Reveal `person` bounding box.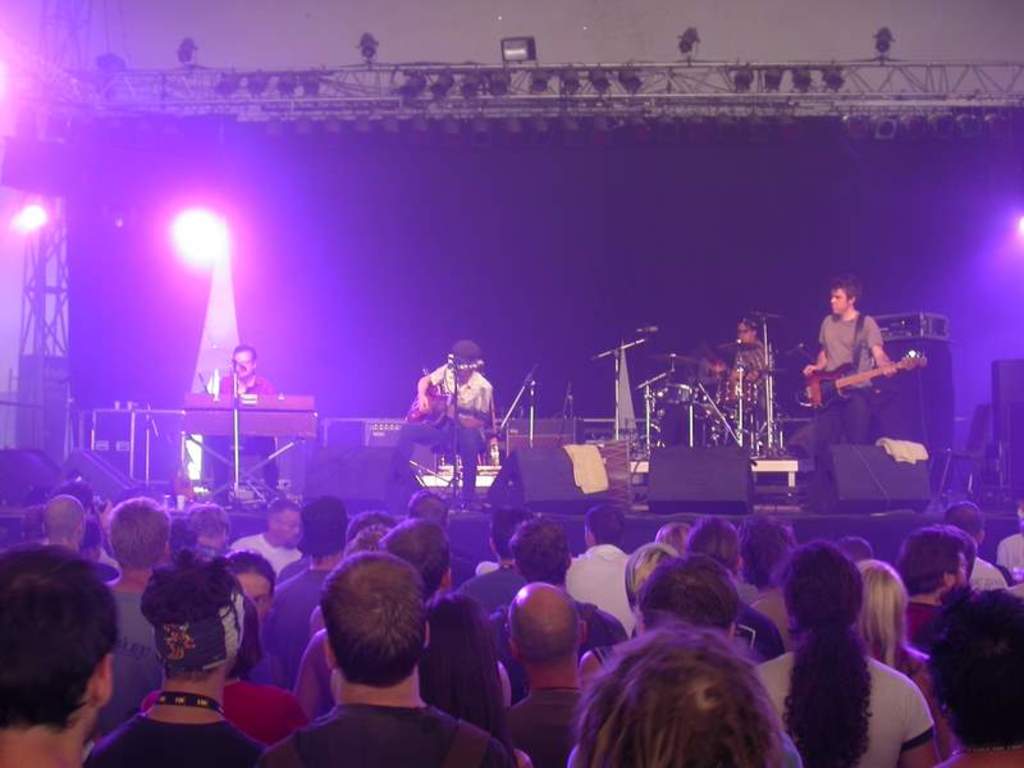
Revealed: detection(708, 306, 773, 422).
